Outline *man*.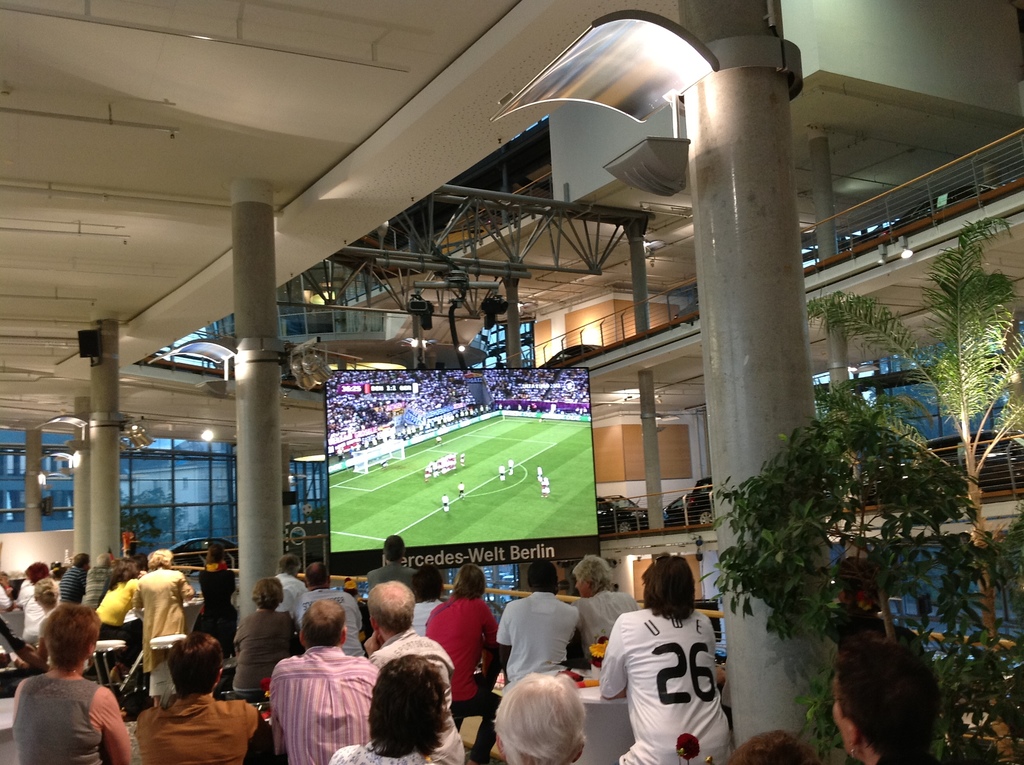
Outline: bbox=(136, 632, 255, 764).
